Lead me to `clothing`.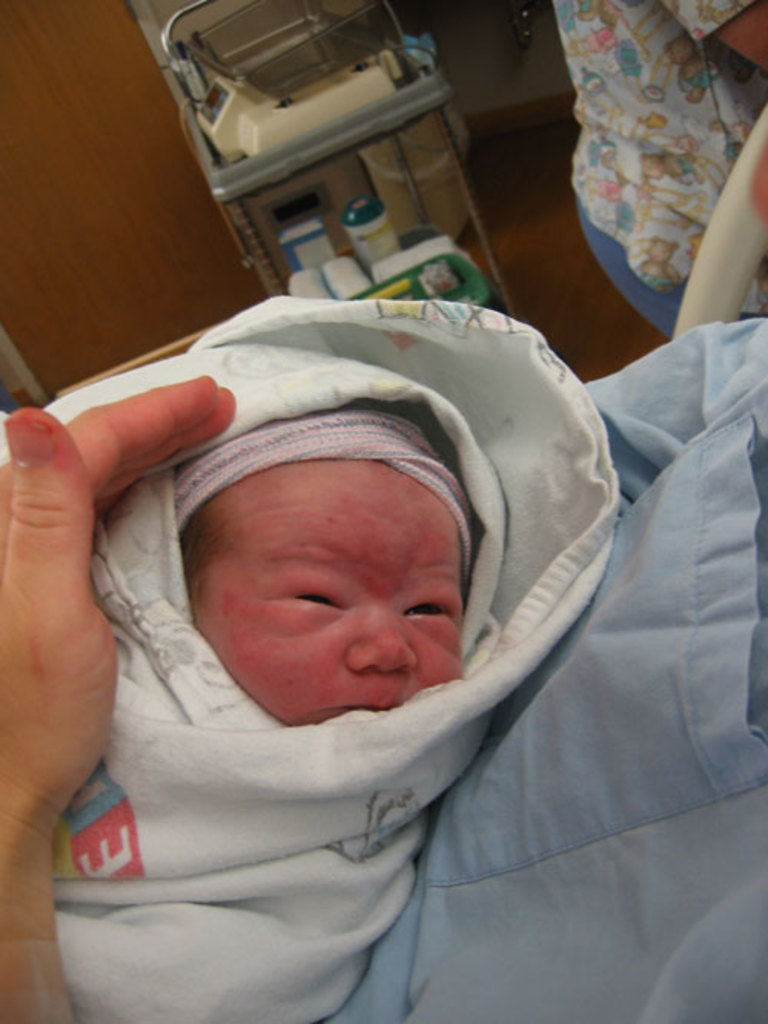
Lead to l=570, t=0, r=763, b=347.
